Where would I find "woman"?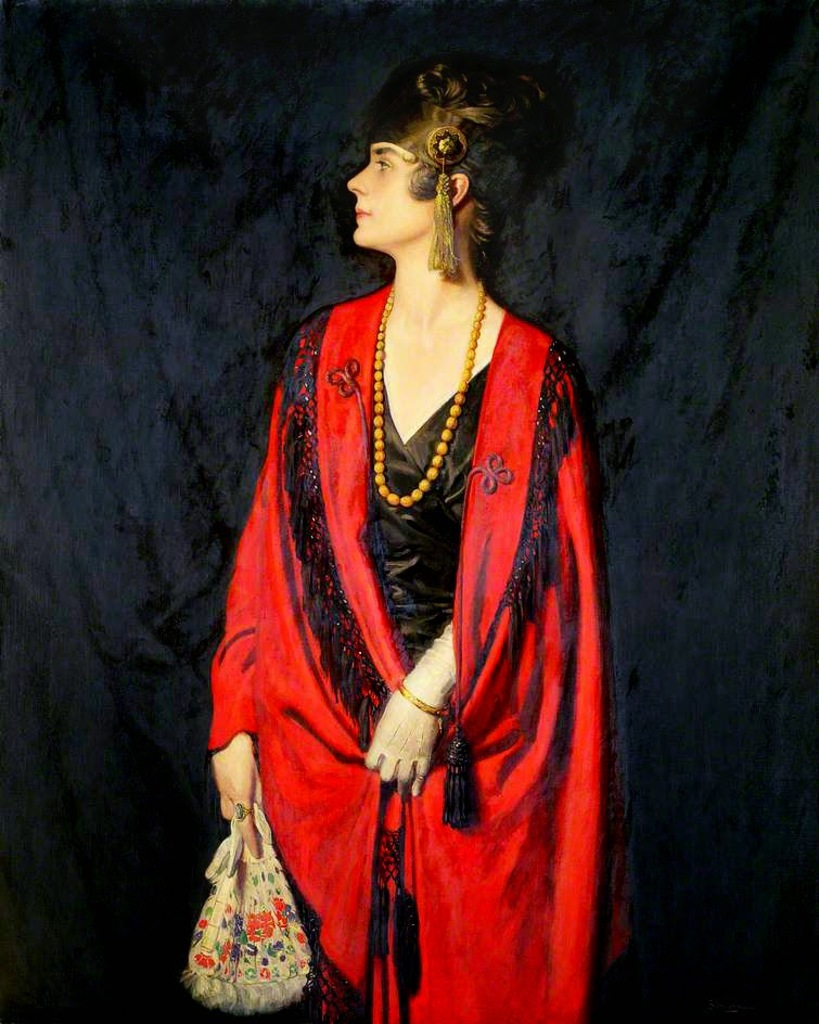
At <box>199,50,629,1023</box>.
